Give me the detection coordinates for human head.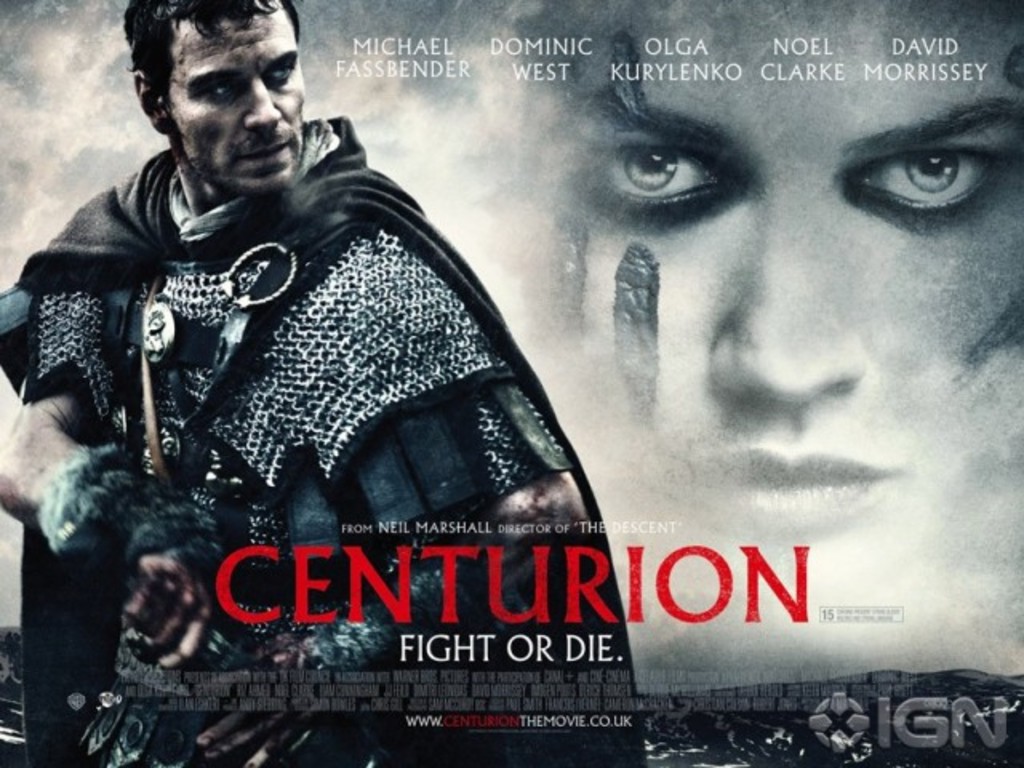
[118,0,309,195].
